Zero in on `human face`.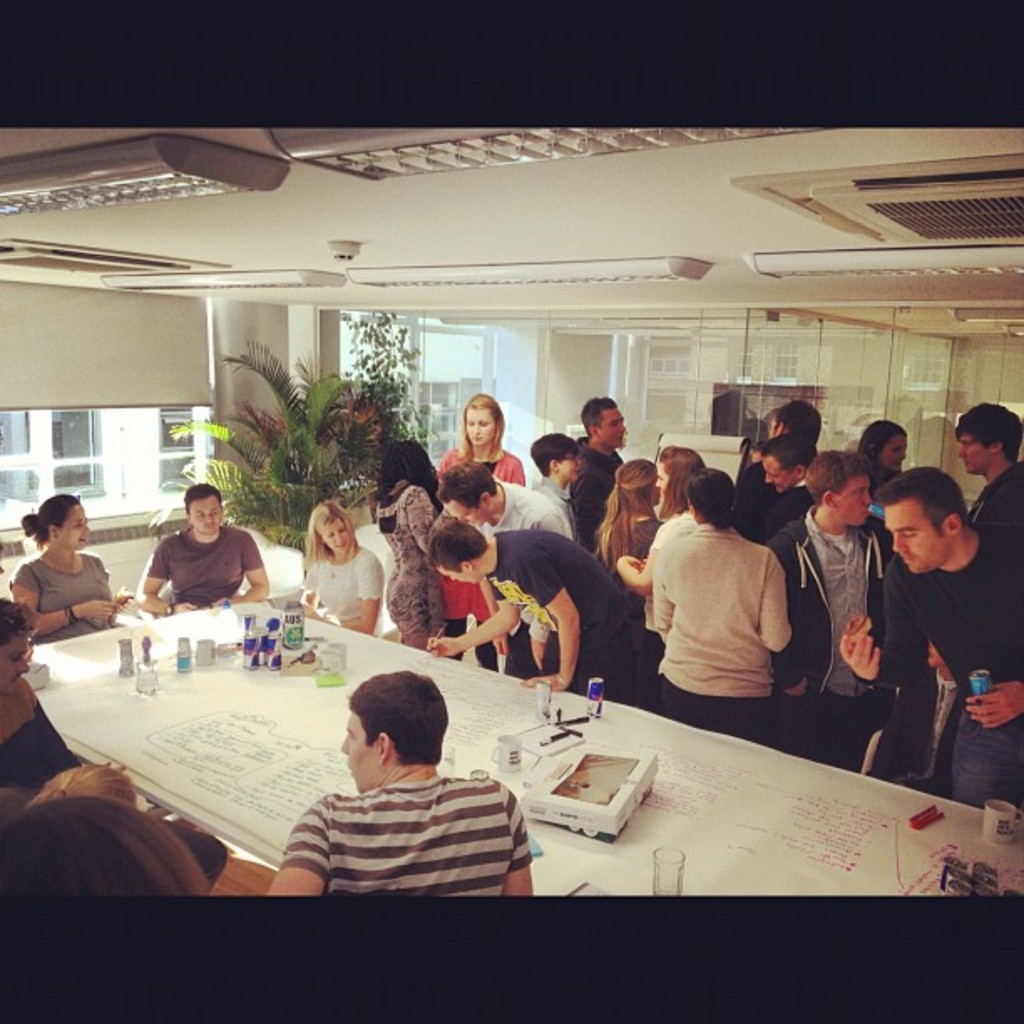
Zeroed in: region(835, 475, 877, 527).
